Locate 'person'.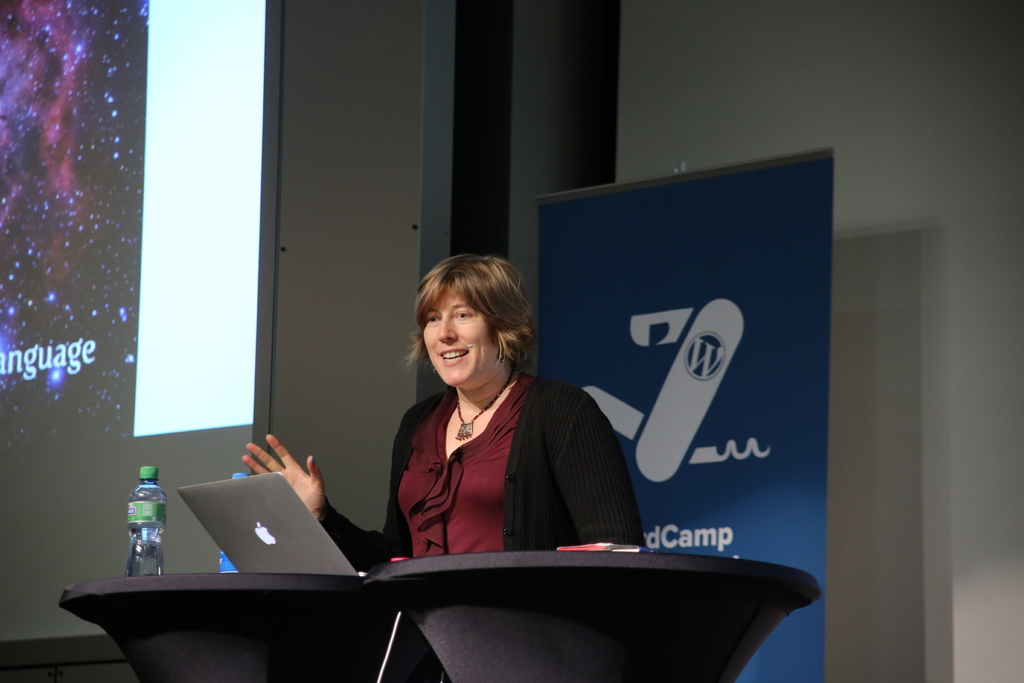
Bounding box: box(303, 216, 705, 654).
